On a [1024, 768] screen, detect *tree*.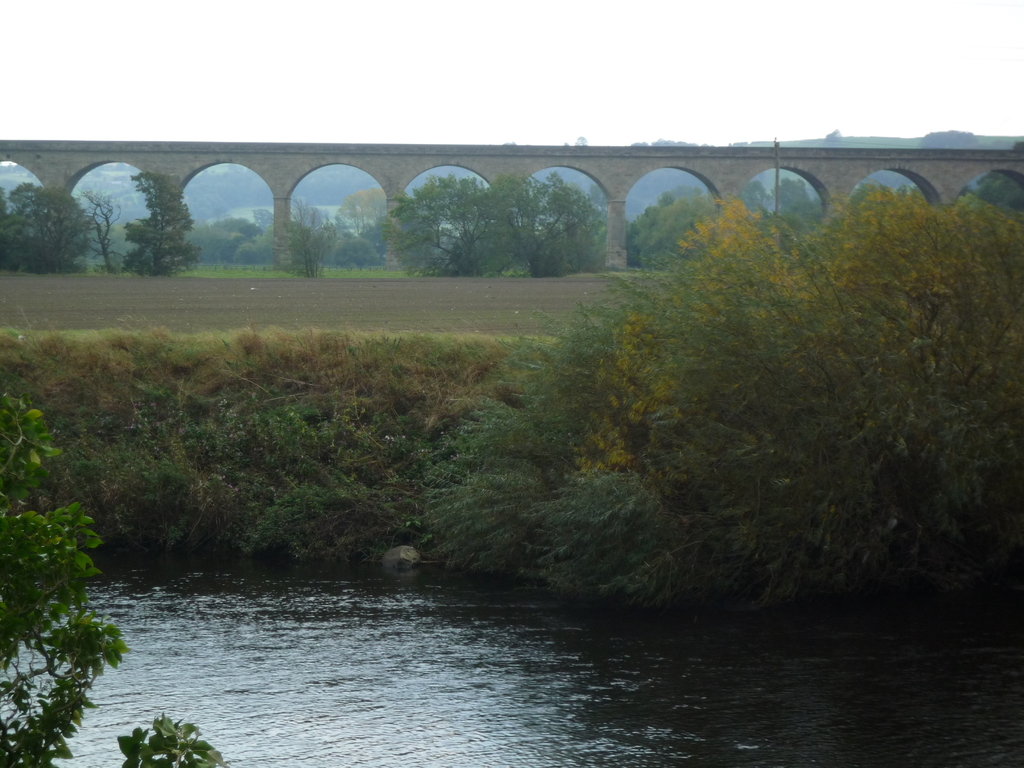
{"left": 84, "top": 186, "right": 120, "bottom": 276}.
